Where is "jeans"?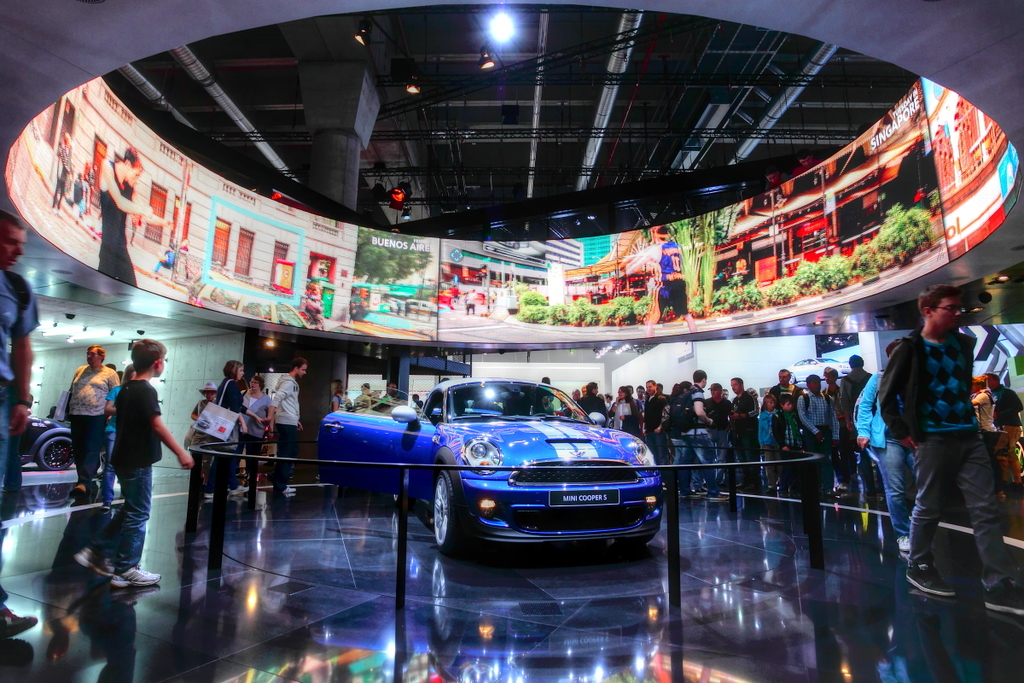
box(646, 434, 670, 471).
